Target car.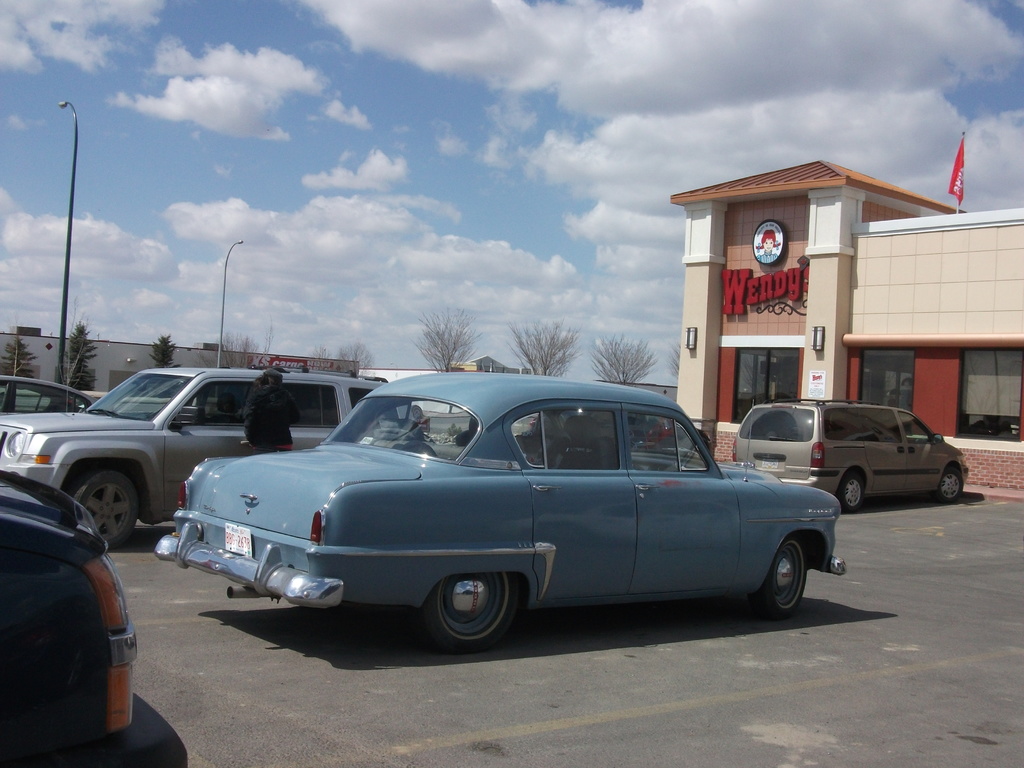
Target region: <box>0,362,408,544</box>.
